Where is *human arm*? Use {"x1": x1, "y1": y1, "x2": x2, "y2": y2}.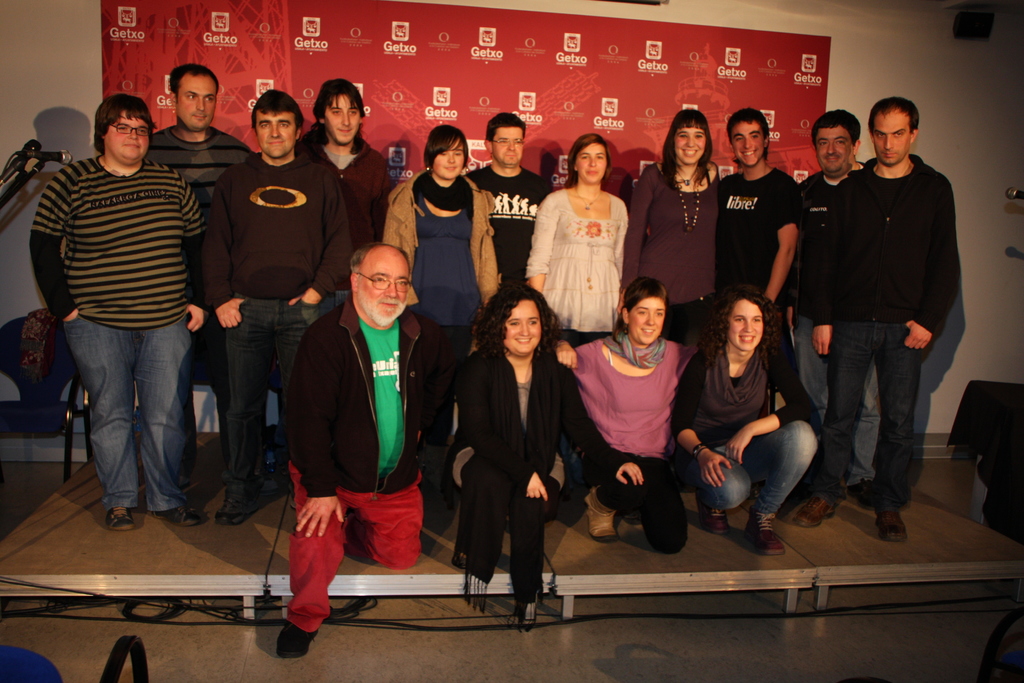
{"x1": 903, "y1": 176, "x2": 958, "y2": 352}.
